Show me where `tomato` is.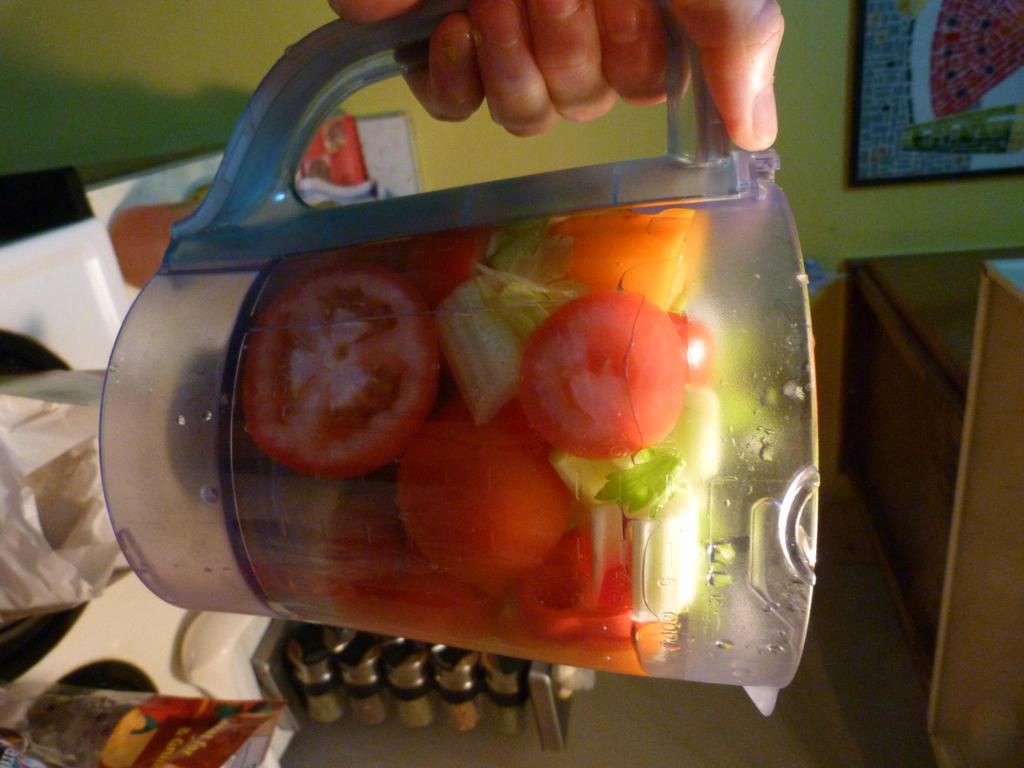
`tomato` is at [520,285,695,463].
